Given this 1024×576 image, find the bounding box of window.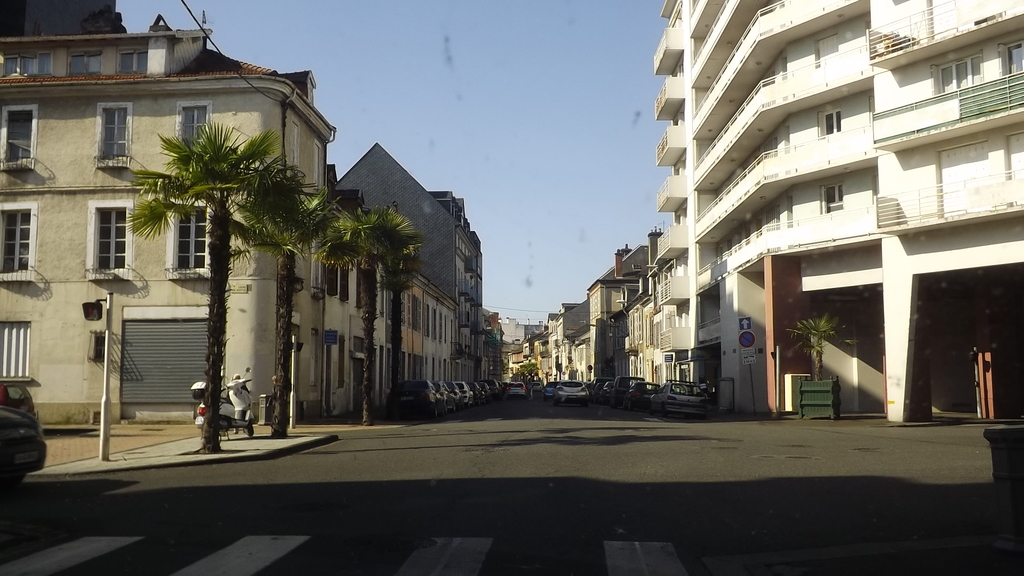
detection(340, 335, 346, 392).
